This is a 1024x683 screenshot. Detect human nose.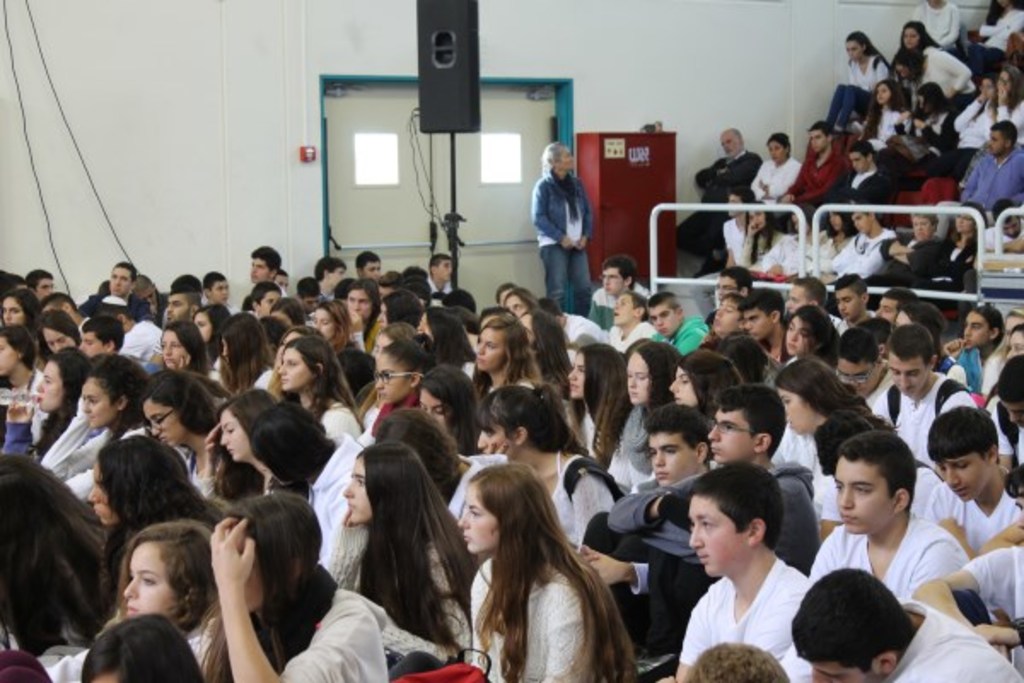
<box>3,318,12,321</box>.
